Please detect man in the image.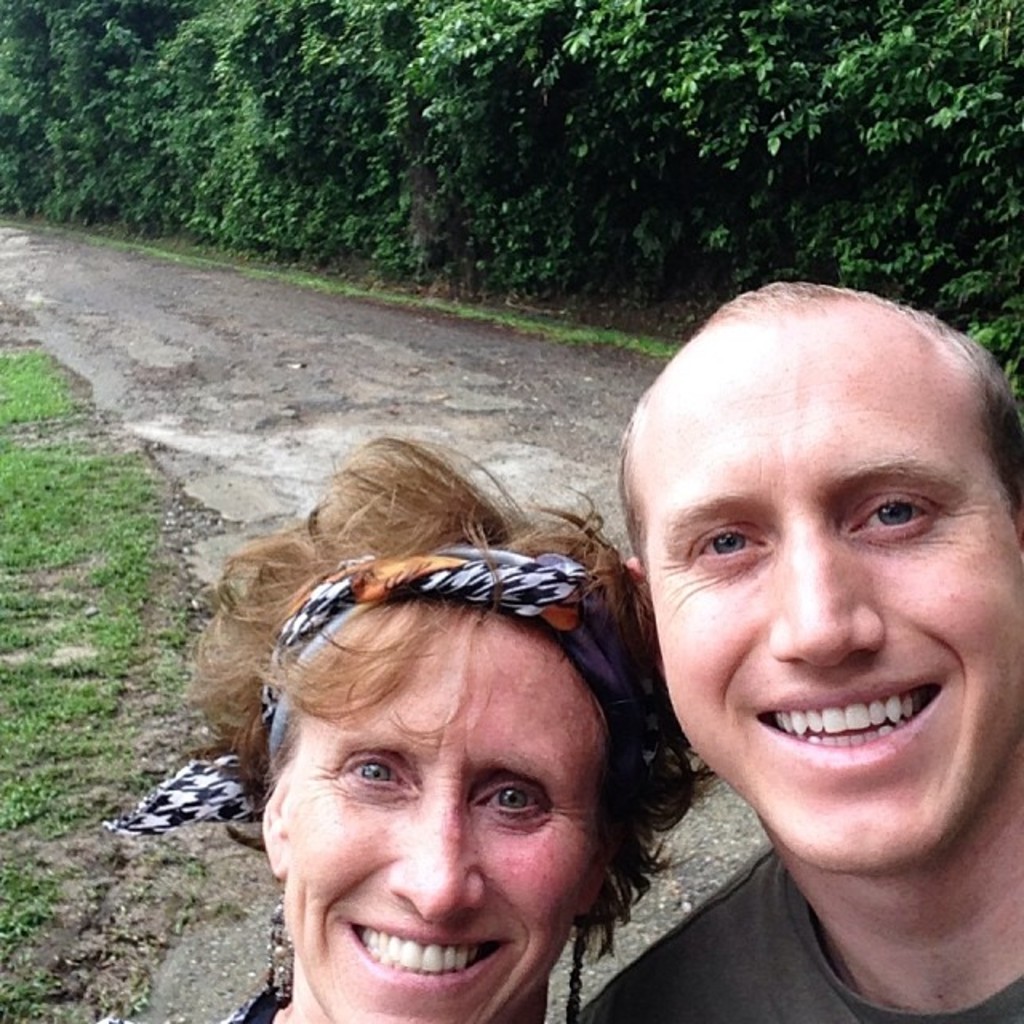
Rect(560, 296, 1023, 989).
